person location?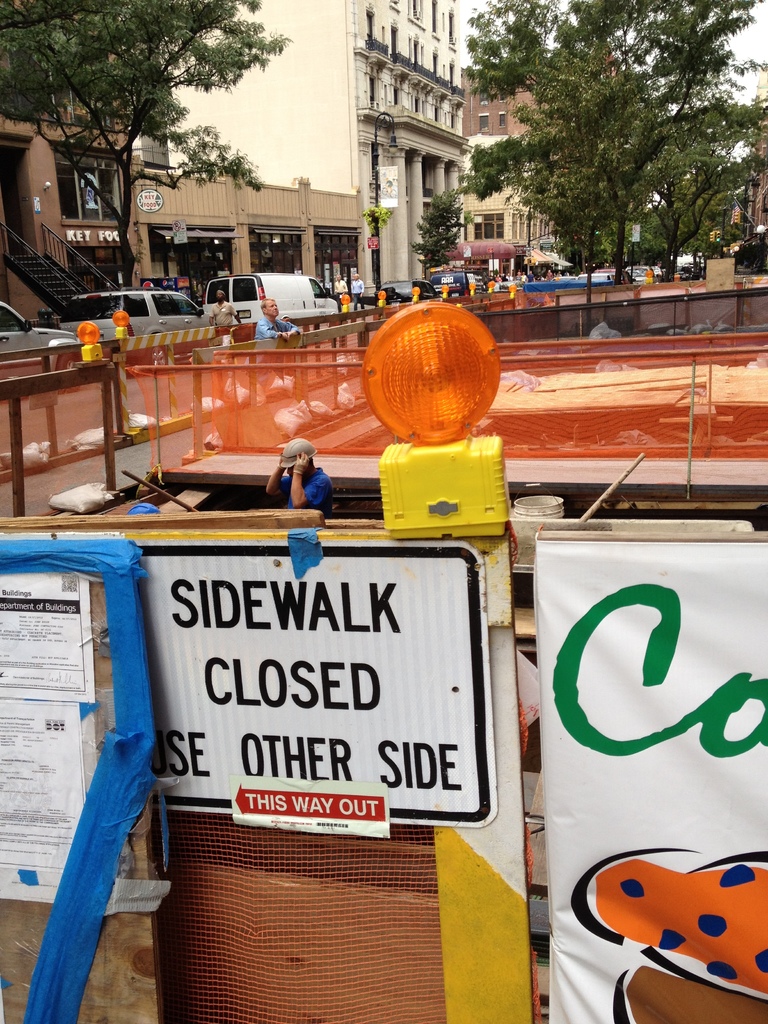
detection(332, 271, 341, 309)
